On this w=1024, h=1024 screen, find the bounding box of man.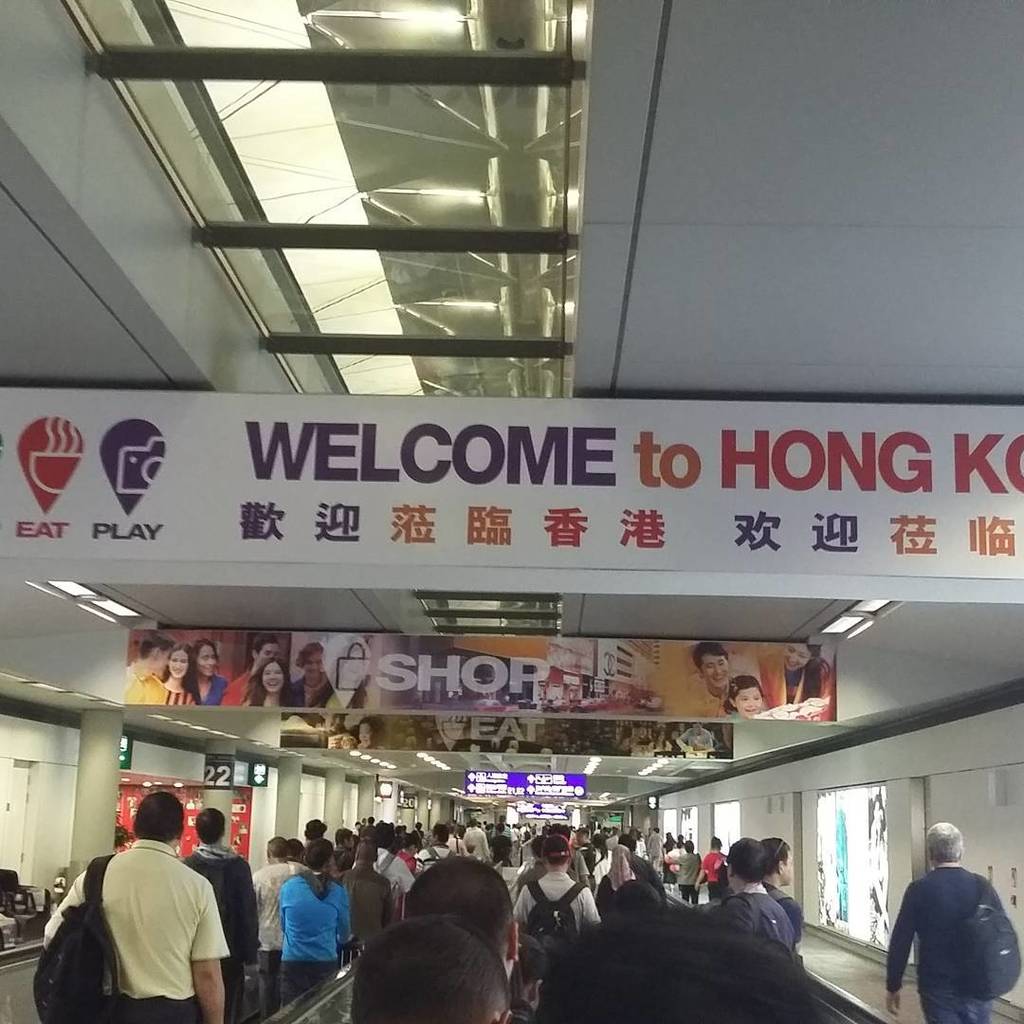
Bounding box: 296 814 340 890.
